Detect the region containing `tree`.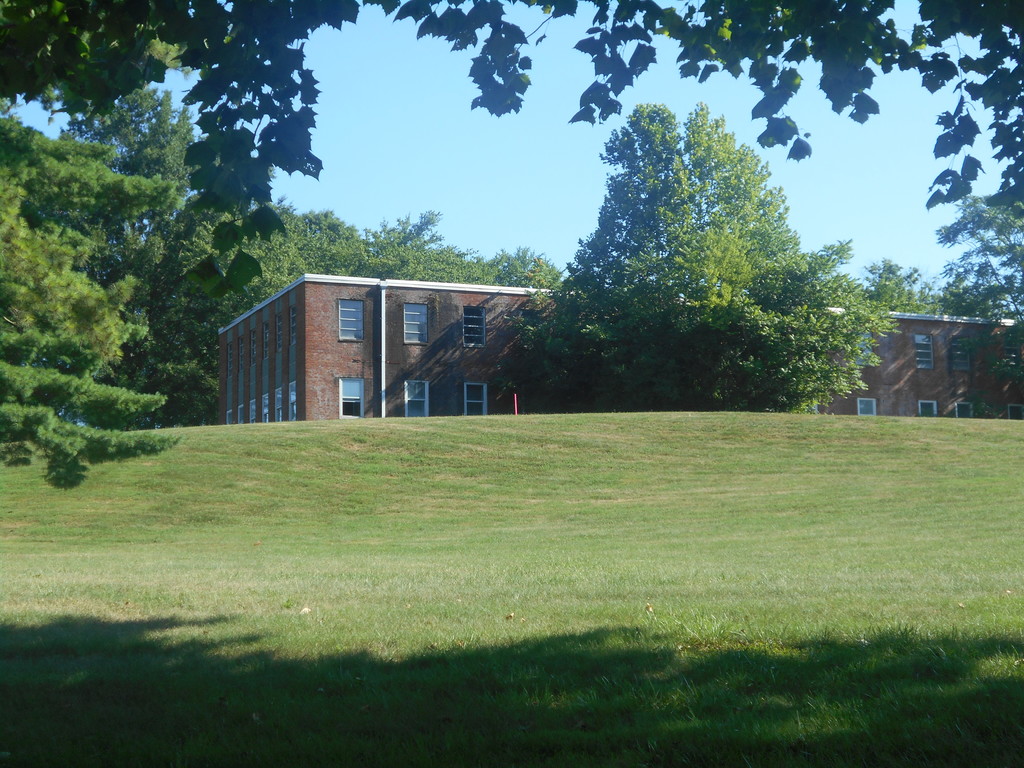
866 253 934 314.
